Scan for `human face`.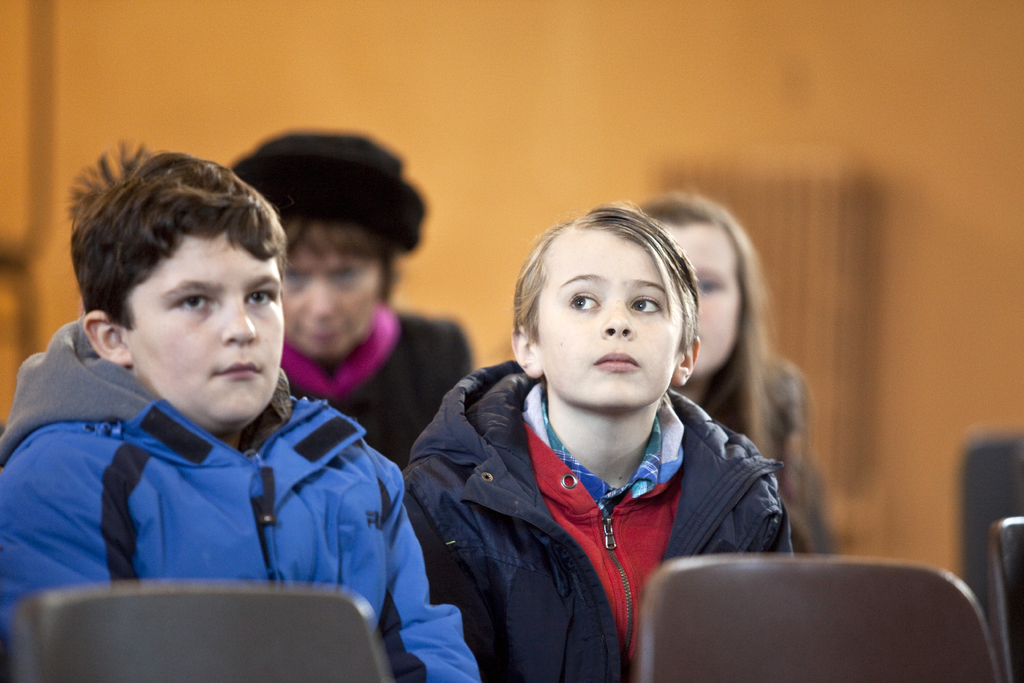
Scan result: 535,227,682,414.
